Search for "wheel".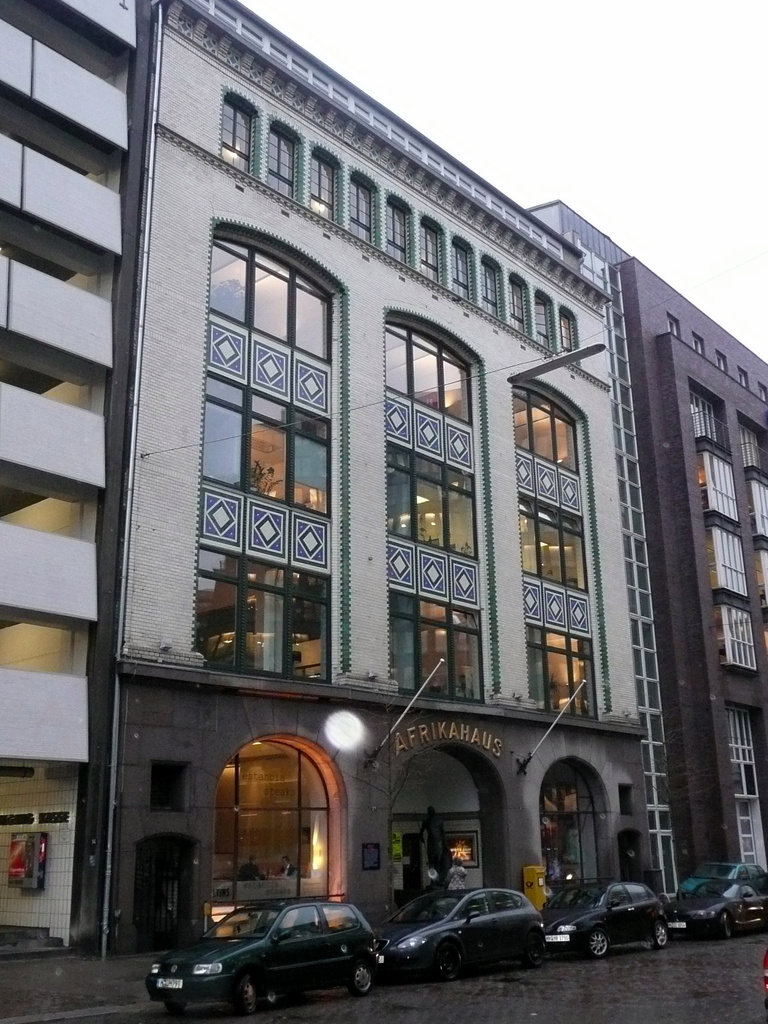
Found at <region>237, 974, 258, 1014</region>.
